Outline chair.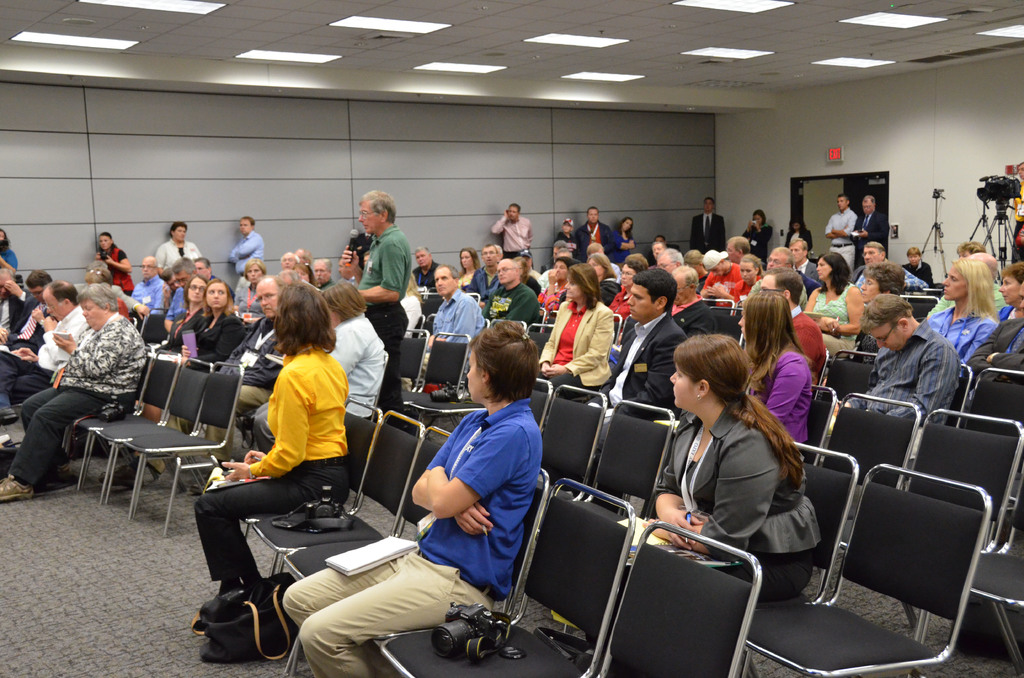
Outline: pyautogui.locateOnScreen(956, 365, 1023, 549).
